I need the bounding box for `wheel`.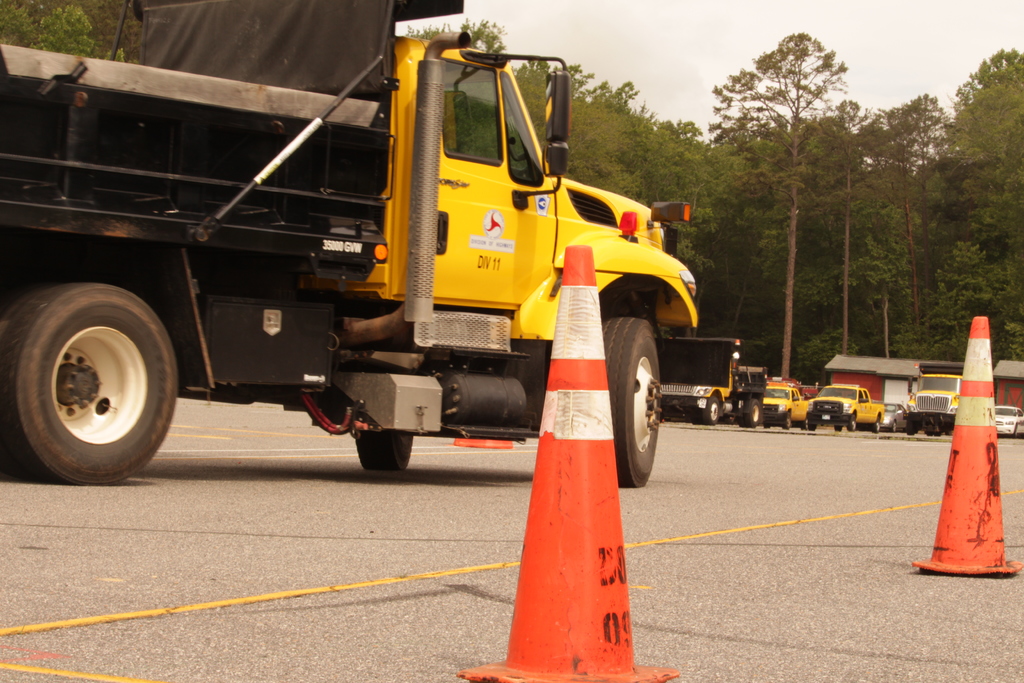
Here it is: <box>904,418,915,434</box>.
